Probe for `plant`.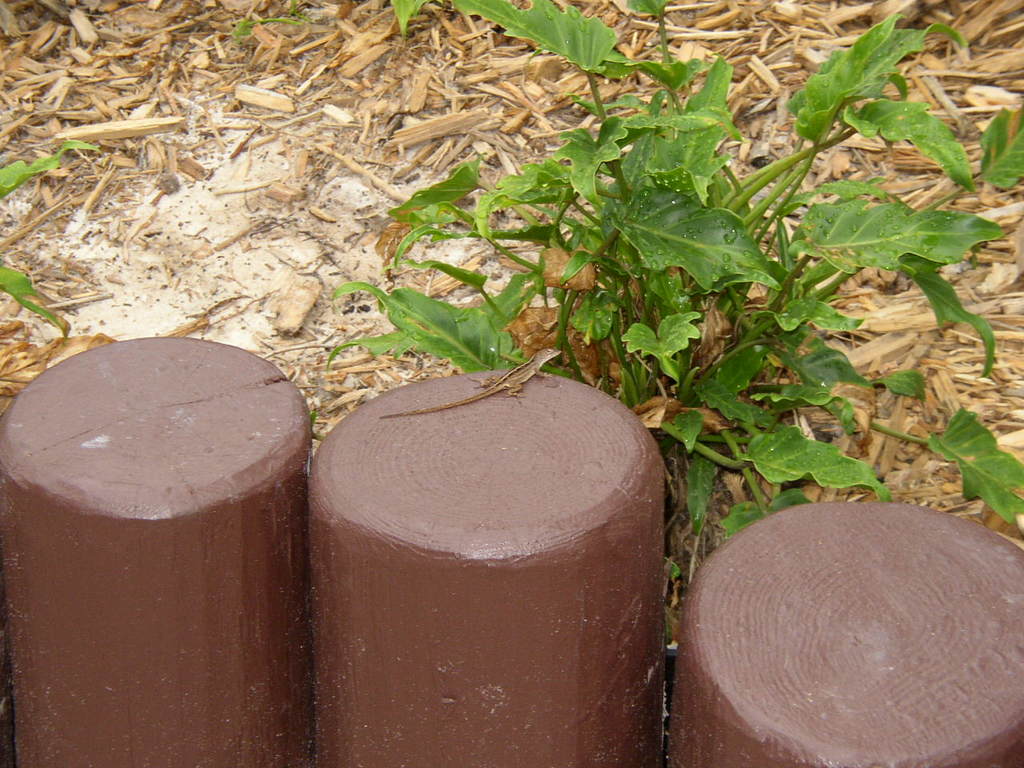
Probe result: [x1=357, y1=0, x2=1019, y2=522].
